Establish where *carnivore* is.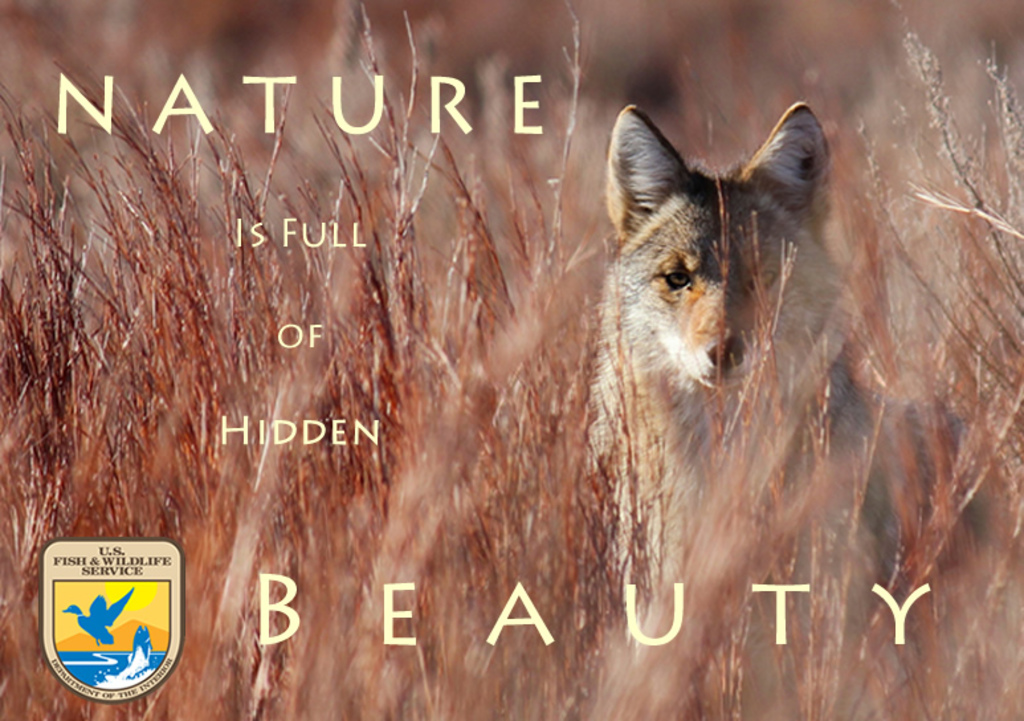
Established at 607,94,950,649.
